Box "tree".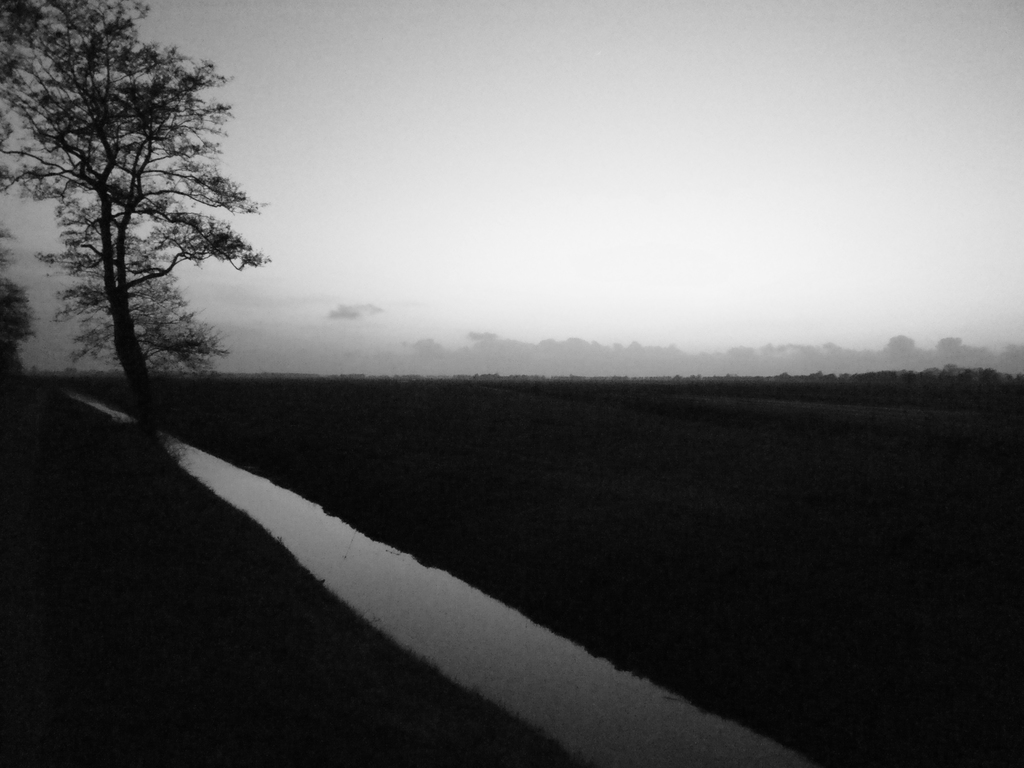
x1=0, y1=224, x2=42, y2=383.
